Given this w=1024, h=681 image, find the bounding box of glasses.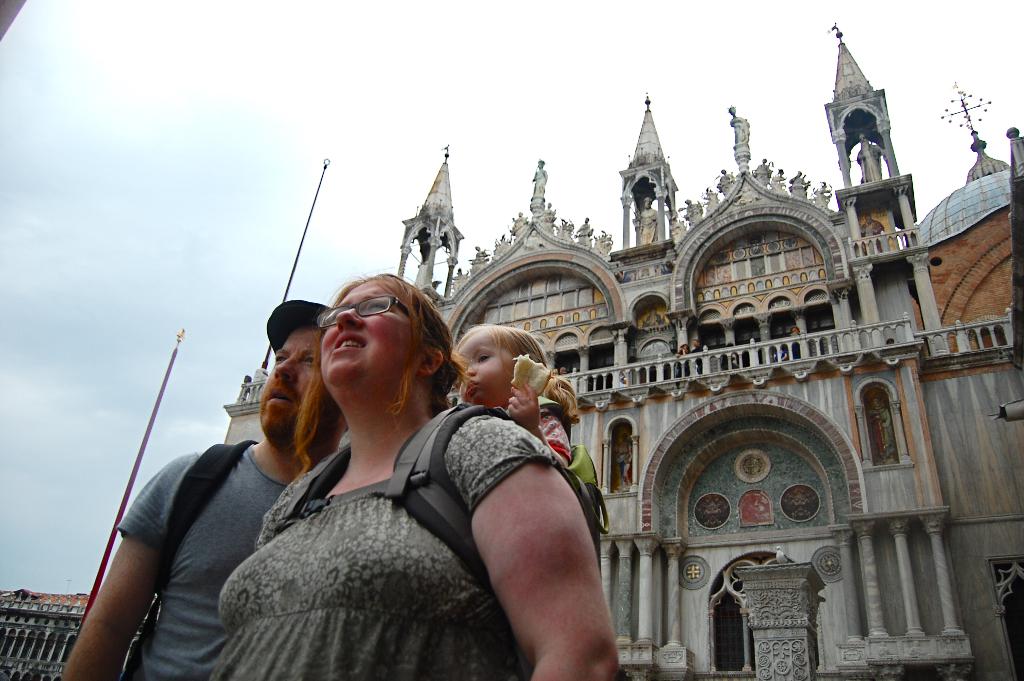
314 292 412 327.
